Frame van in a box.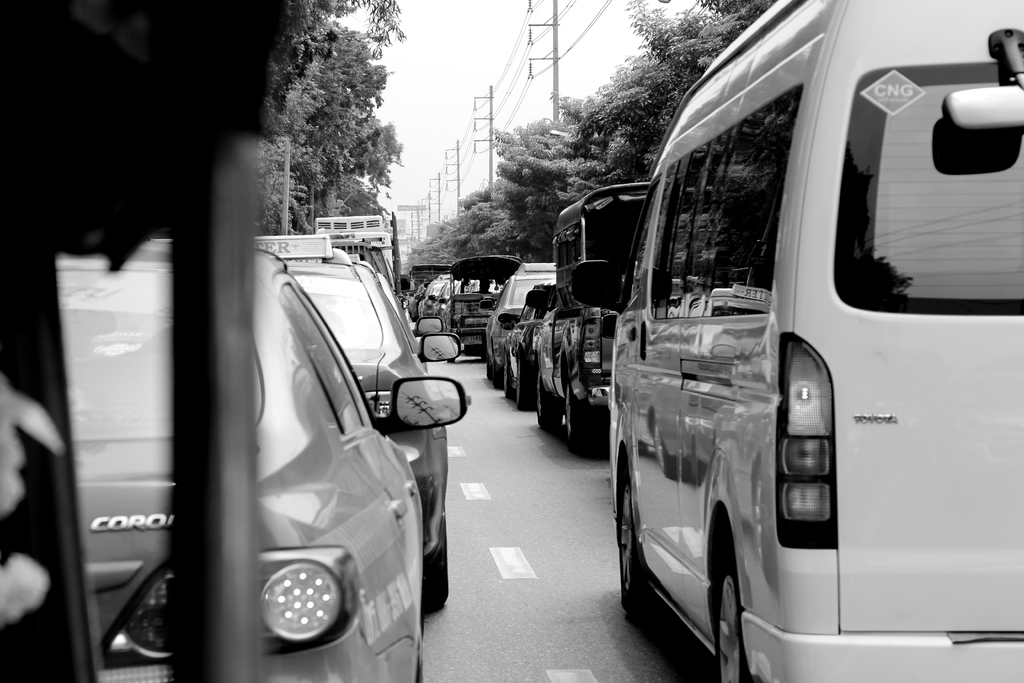
570/0/1023/682.
